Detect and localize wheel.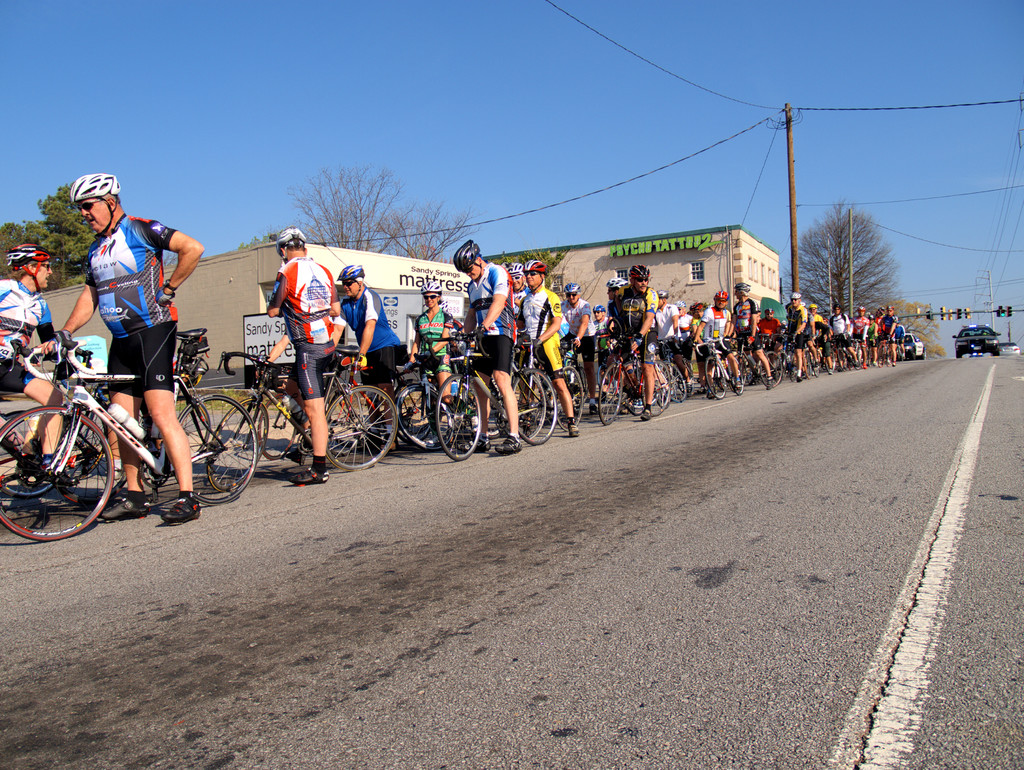
Localized at {"x1": 166, "y1": 393, "x2": 262, "y2": 509}.
